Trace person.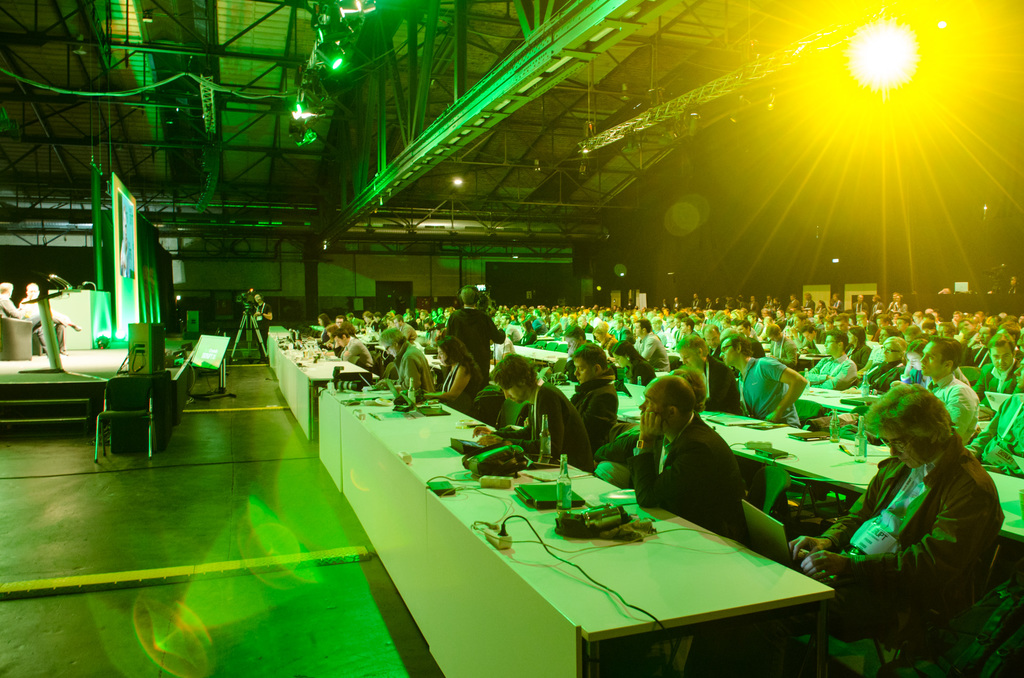
Traced to box(510, 341, 618, 450).
